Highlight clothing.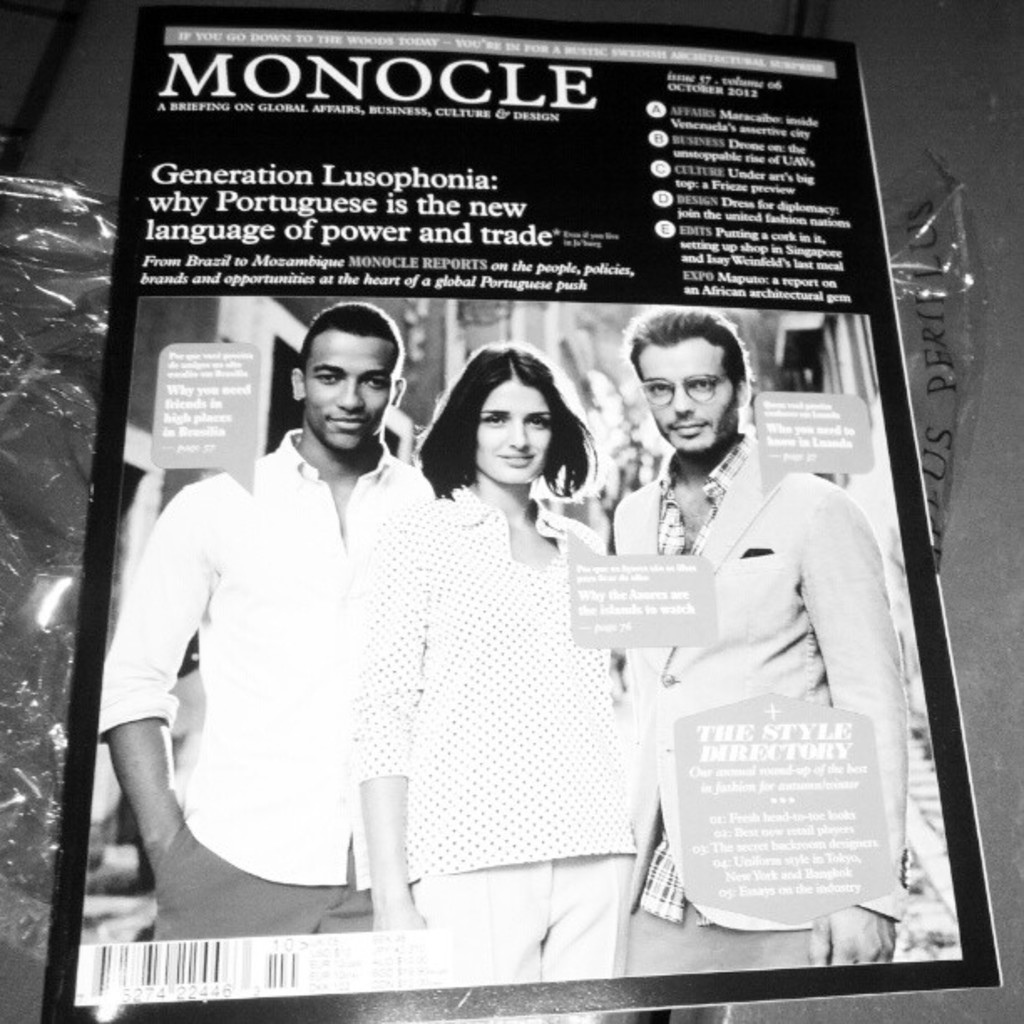
Highlighted region: (368, 485, 636, 982).
